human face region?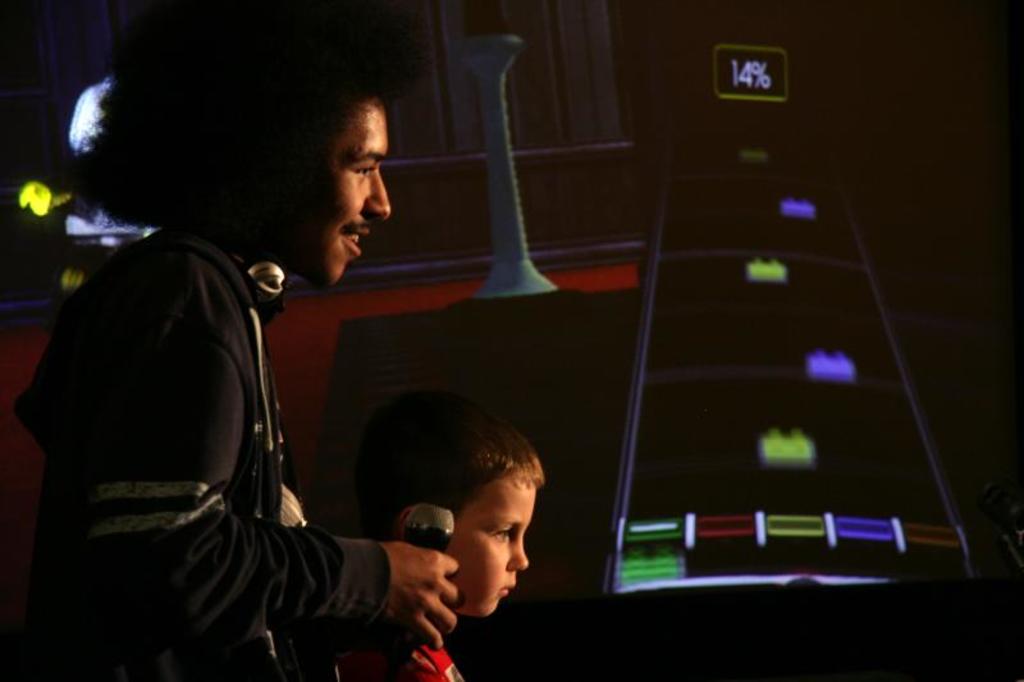
(left=280, top=95, right=390, bottom=285)
